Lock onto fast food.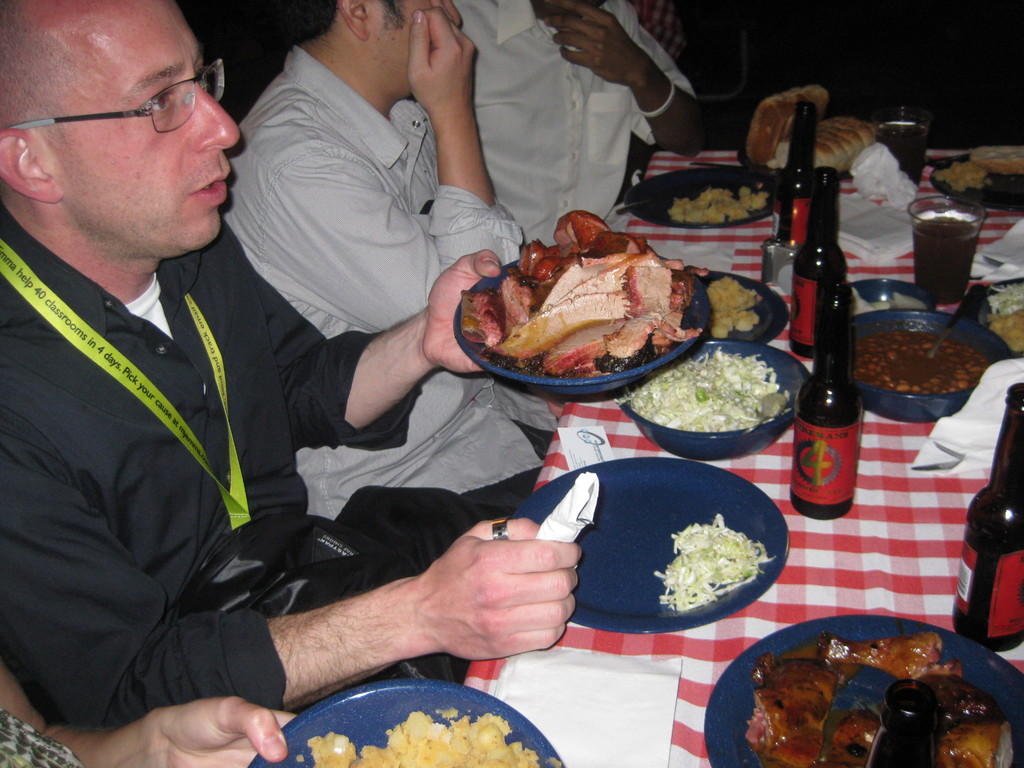
Locked: detection(652, 503, 749, 607).
